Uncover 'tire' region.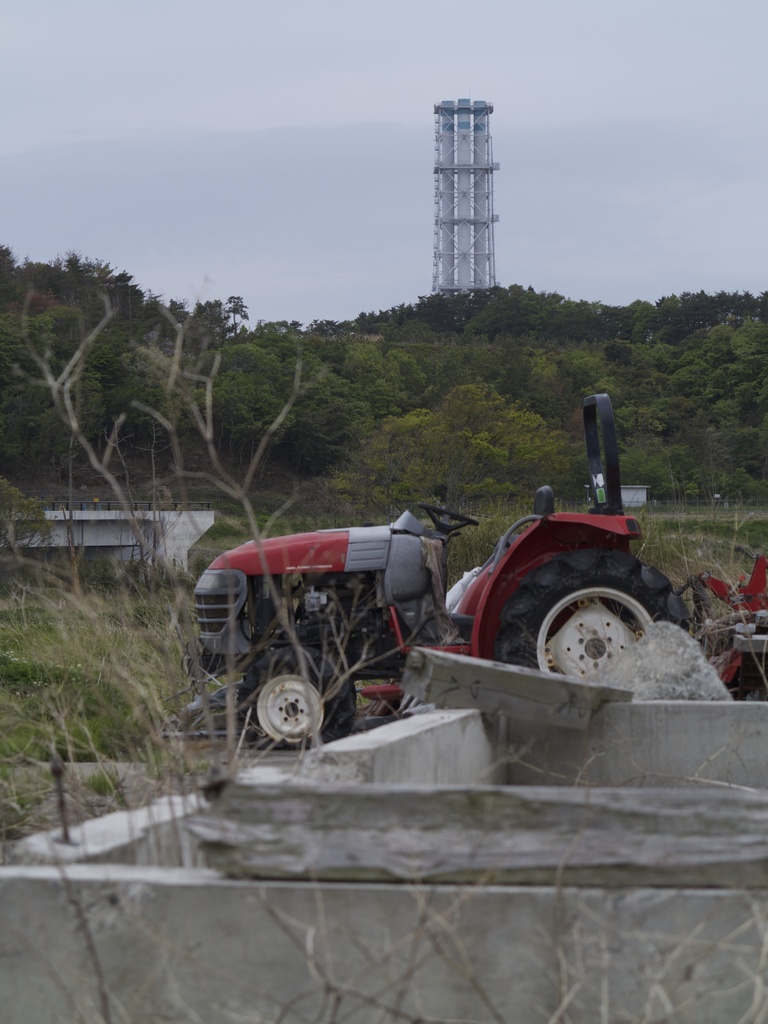
Uncovered: left=499, top=539, right=699, bottom=669.
